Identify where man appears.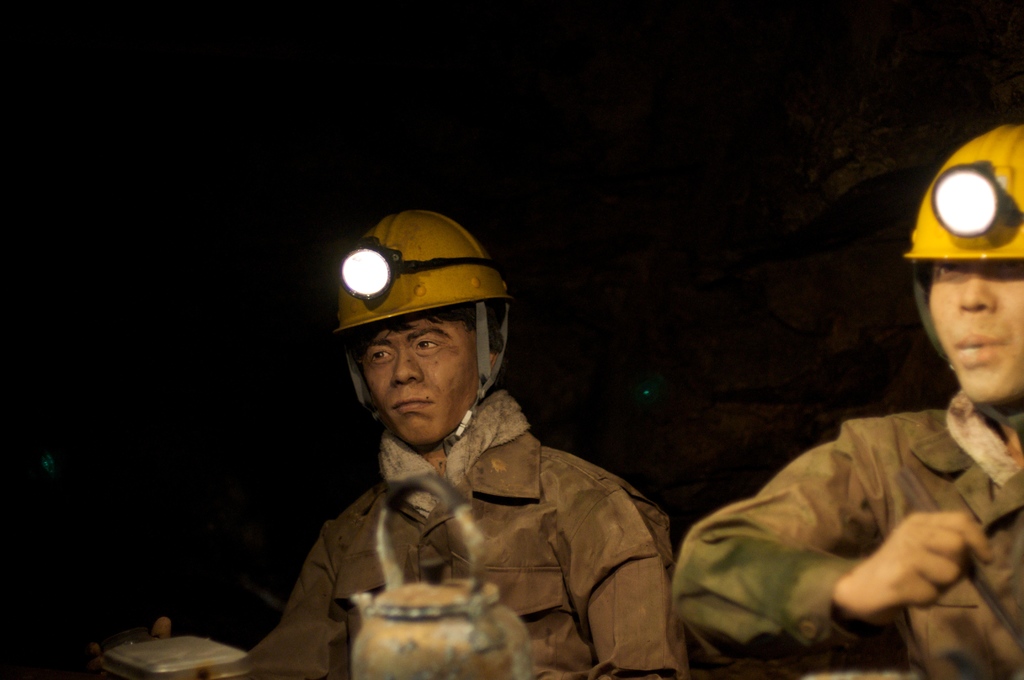
Appears at {"x1": 233, "y1": 157, "x2": 698, "y2": 679}.
